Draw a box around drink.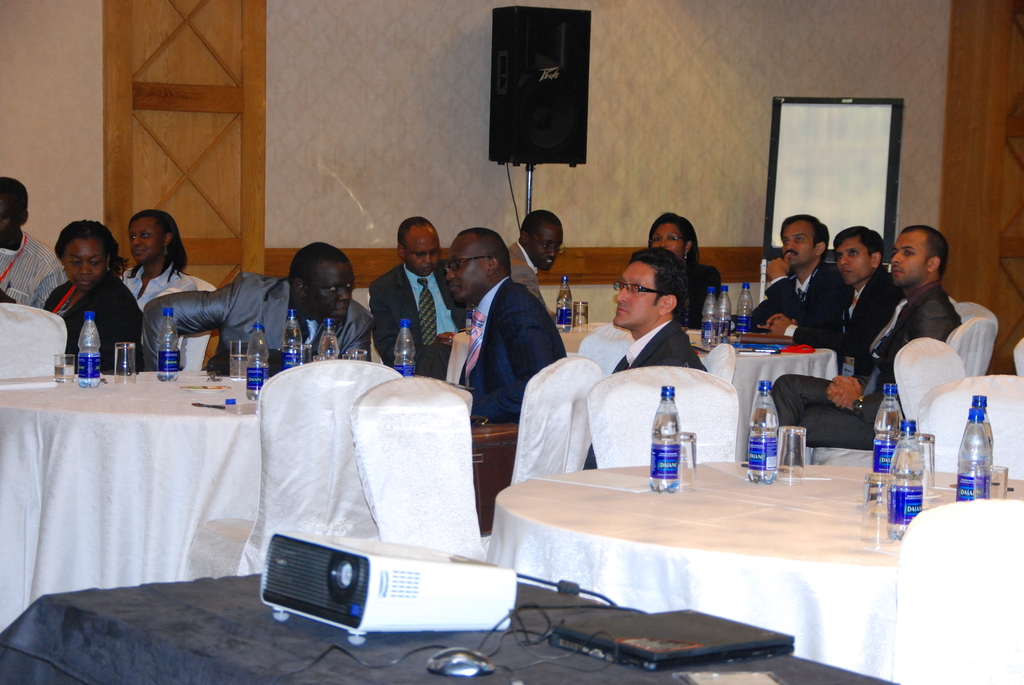
pyautogui.locateOnScreen(281, 326, 302, 371).
